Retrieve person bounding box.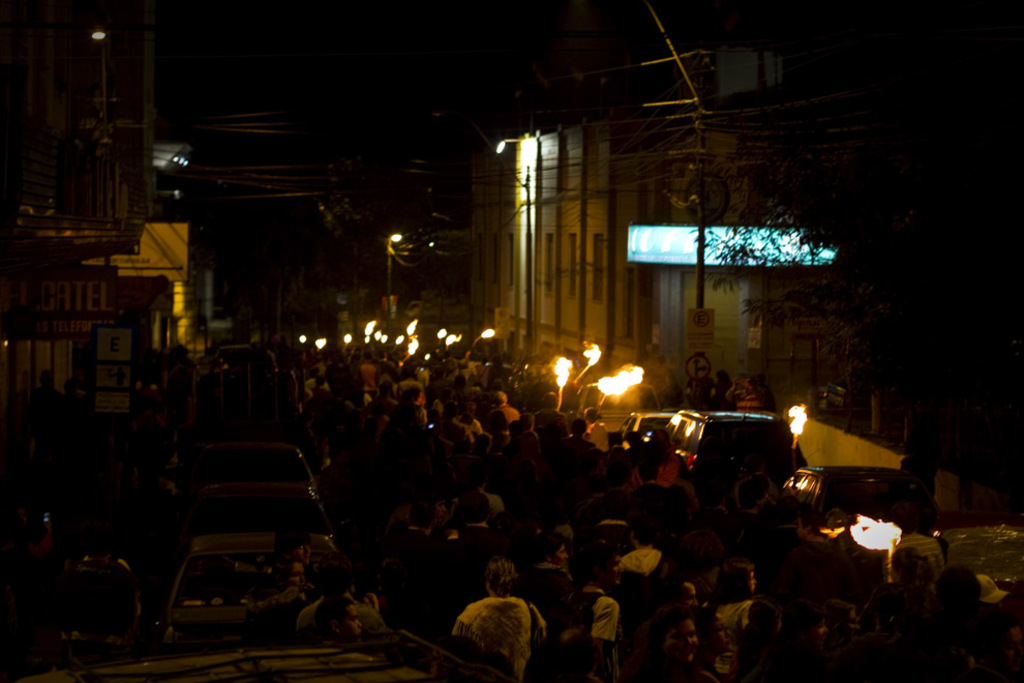
Bounding box: bbox=[312, 598, 360, 639].
